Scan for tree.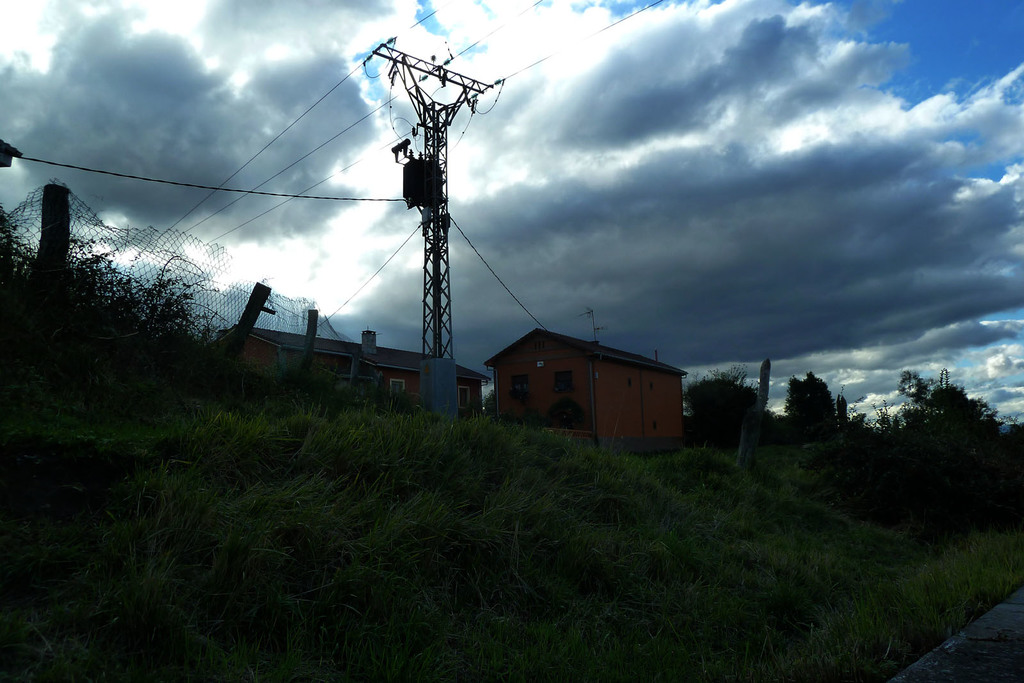
Scan result: 788:376:836:433.
